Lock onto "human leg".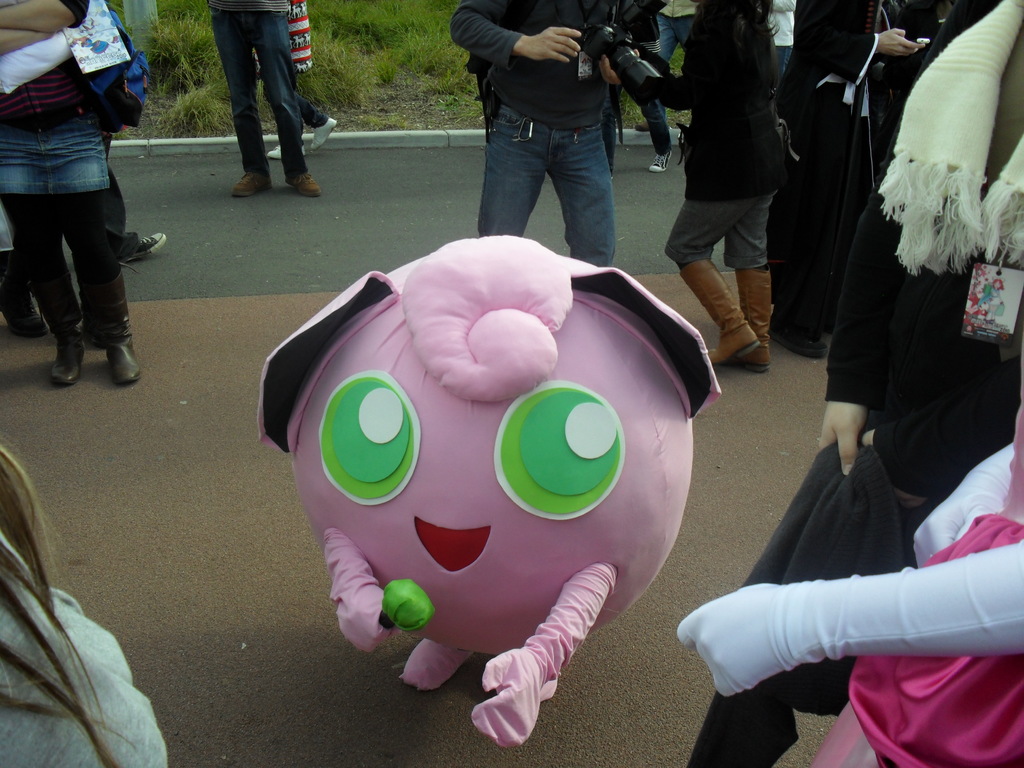
Locked: <box>668,196,762,365</box>.
